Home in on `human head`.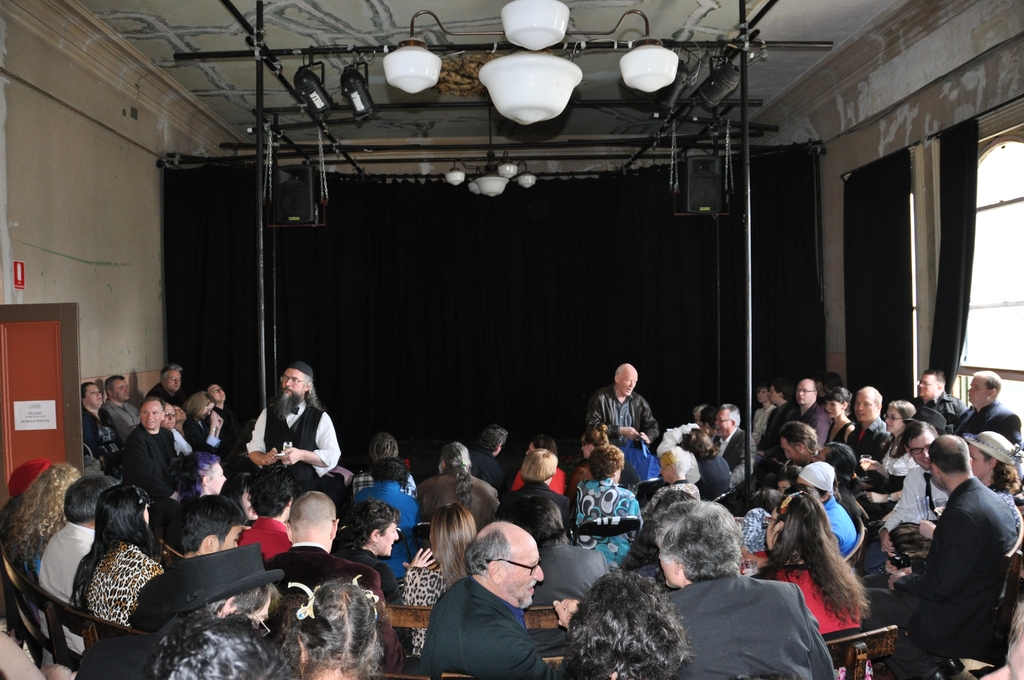
Homed in at l=794, t=382, r=819, b=406.
